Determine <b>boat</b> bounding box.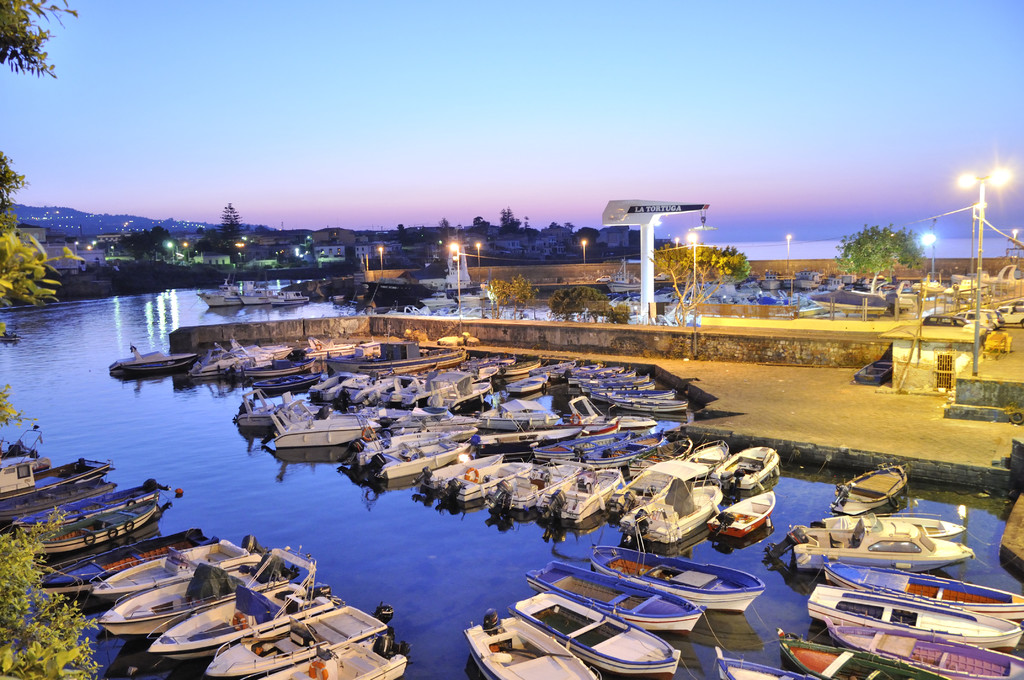
Determined: [0, 425, 116, 526].
